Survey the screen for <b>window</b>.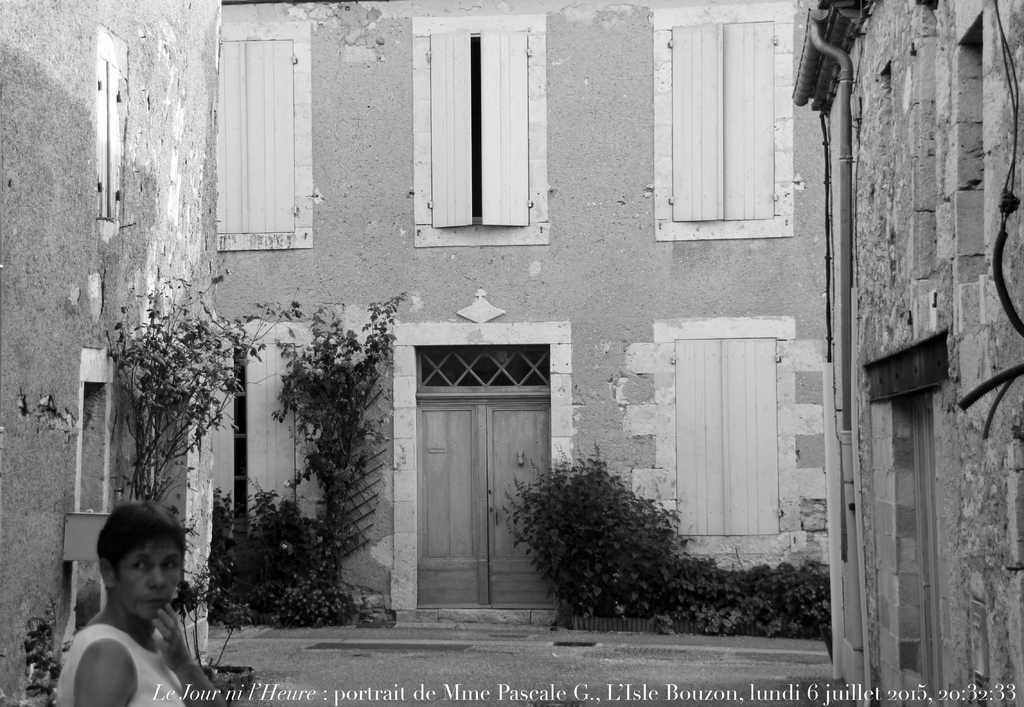
Survey found: region(95, 24, 127, 231).
